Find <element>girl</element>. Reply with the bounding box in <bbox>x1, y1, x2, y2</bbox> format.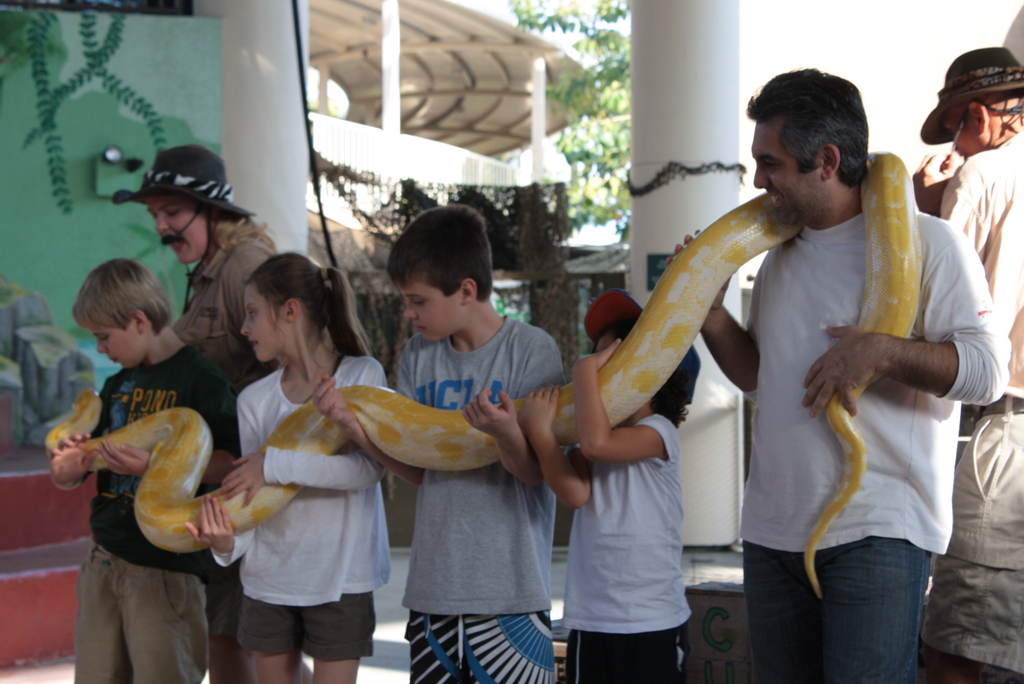
<bbox>187, 251, 388, 683</bbox>.
